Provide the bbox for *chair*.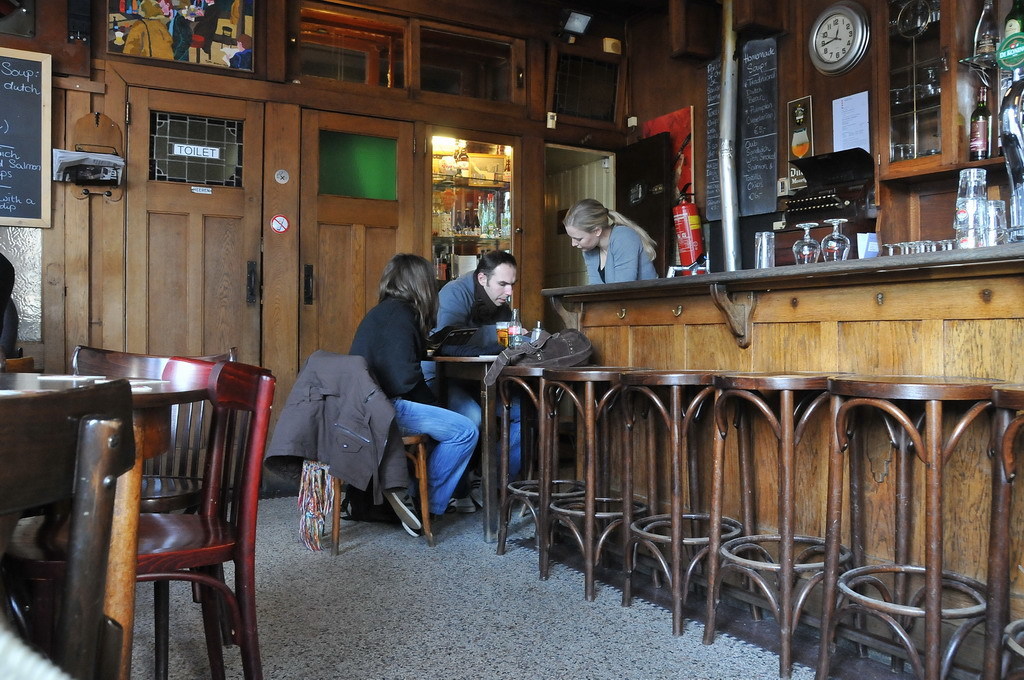
[left=121, top=355, right=237, bottom=603].
